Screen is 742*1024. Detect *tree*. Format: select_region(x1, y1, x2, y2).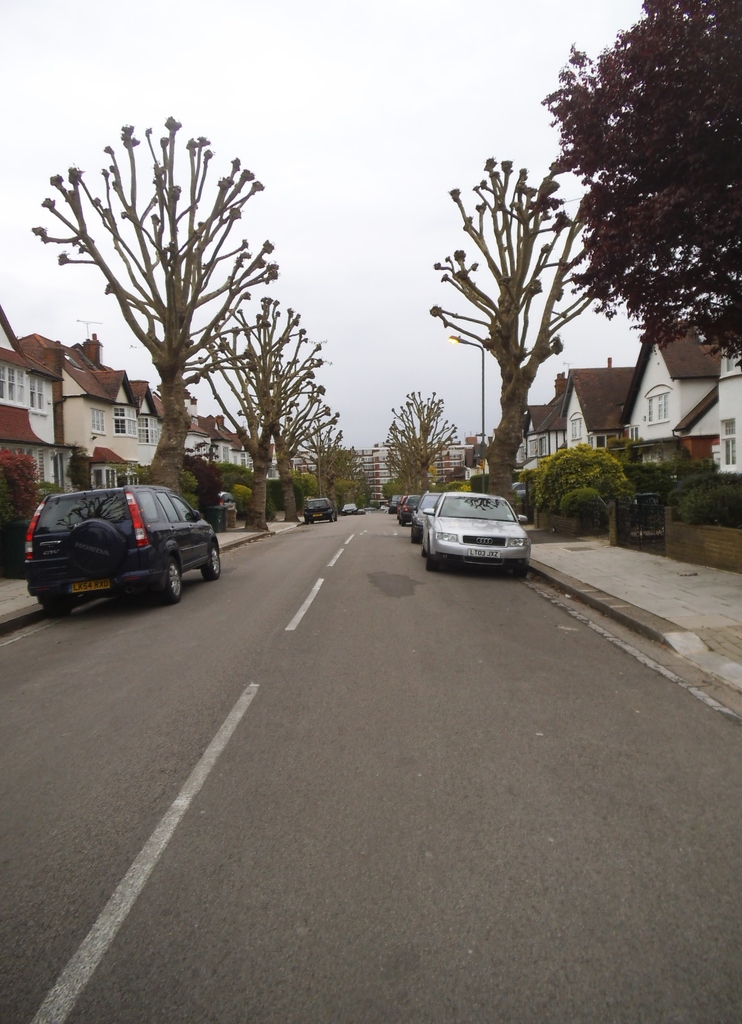
select_region(426, 155, 605, 491).
